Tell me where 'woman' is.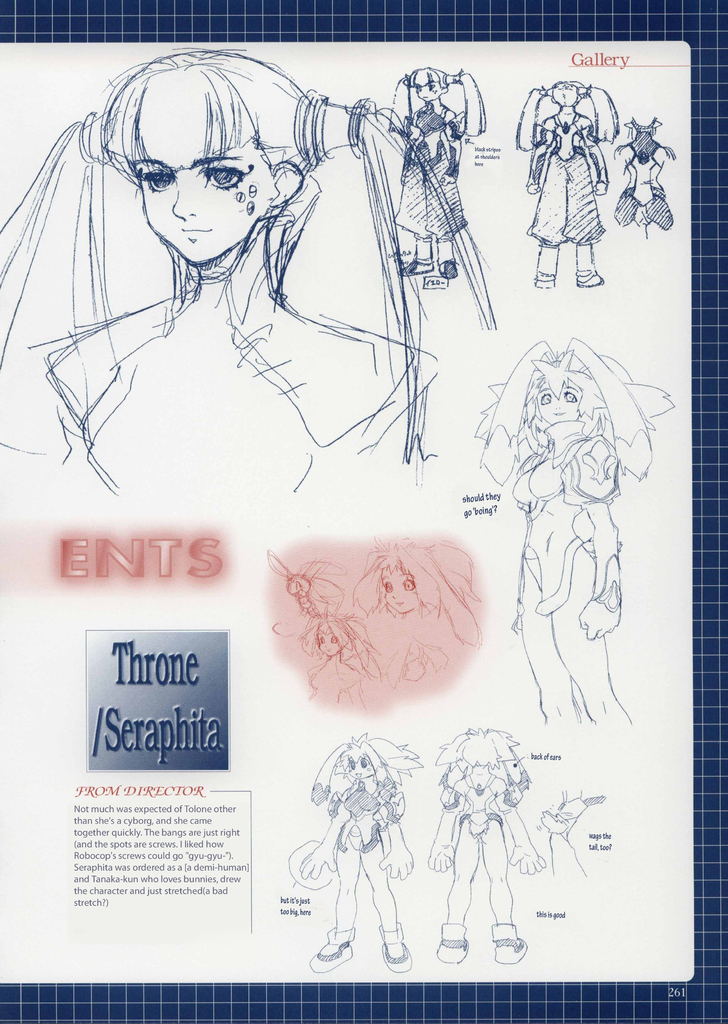
'woman' is at left=0, top=49, right=495, bottom=493.
